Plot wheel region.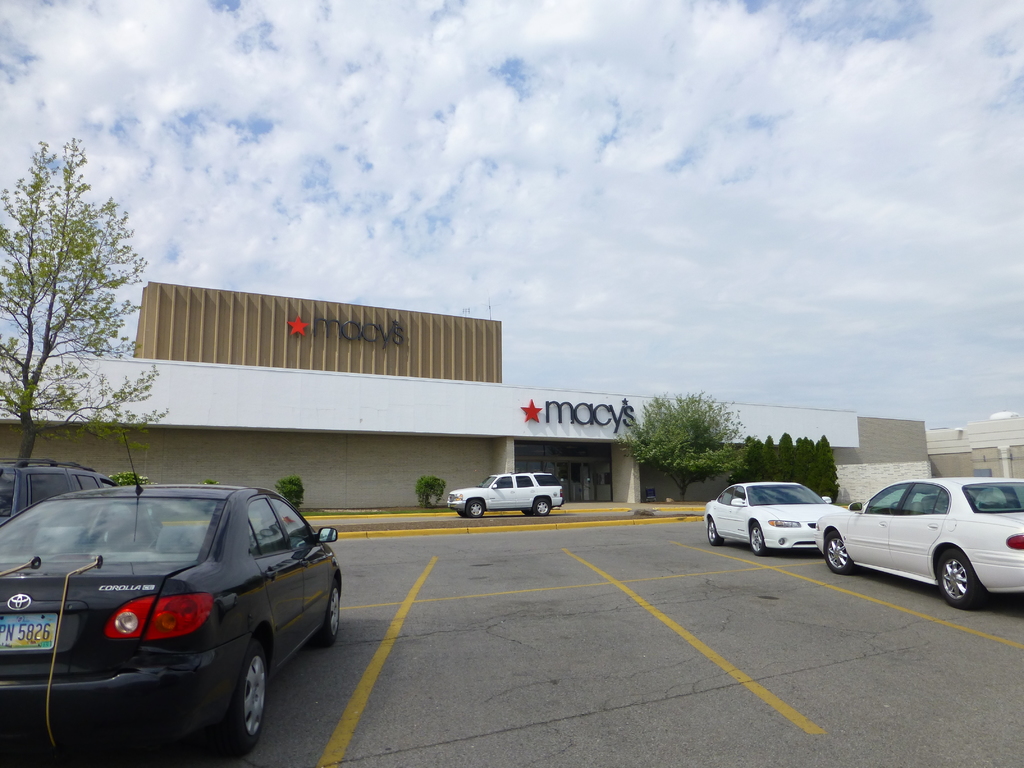
Plotted at (left=938, top=553, right=990, bottom=628).
